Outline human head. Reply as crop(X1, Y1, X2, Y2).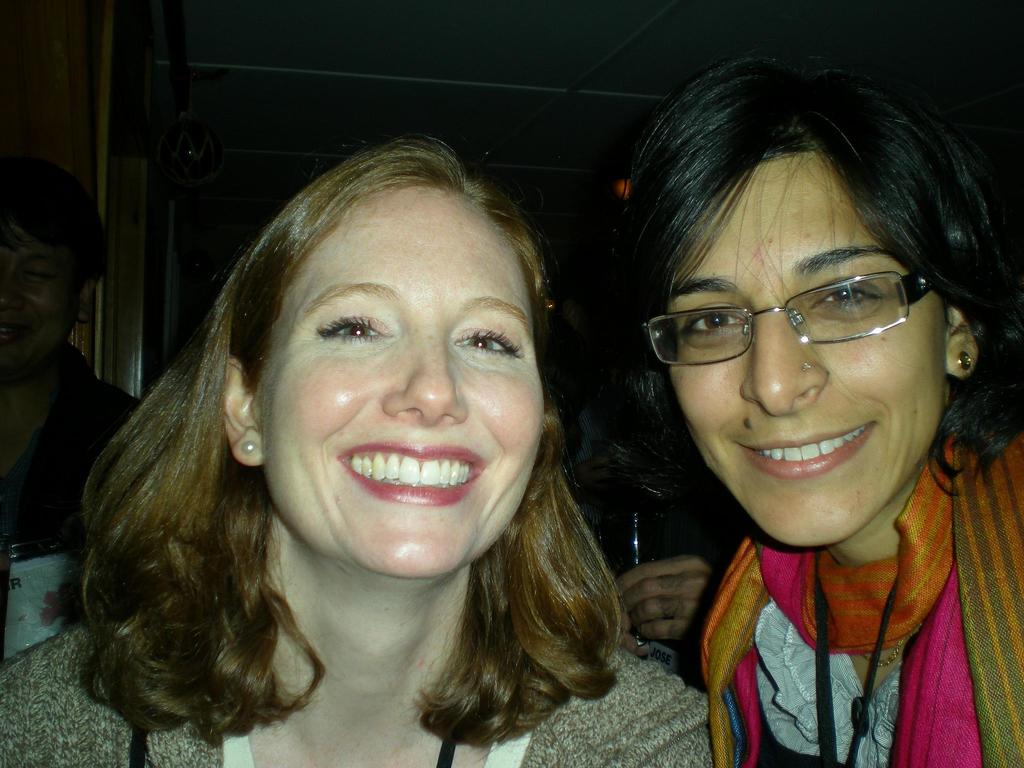
crop(0, 162, 106, 372).
